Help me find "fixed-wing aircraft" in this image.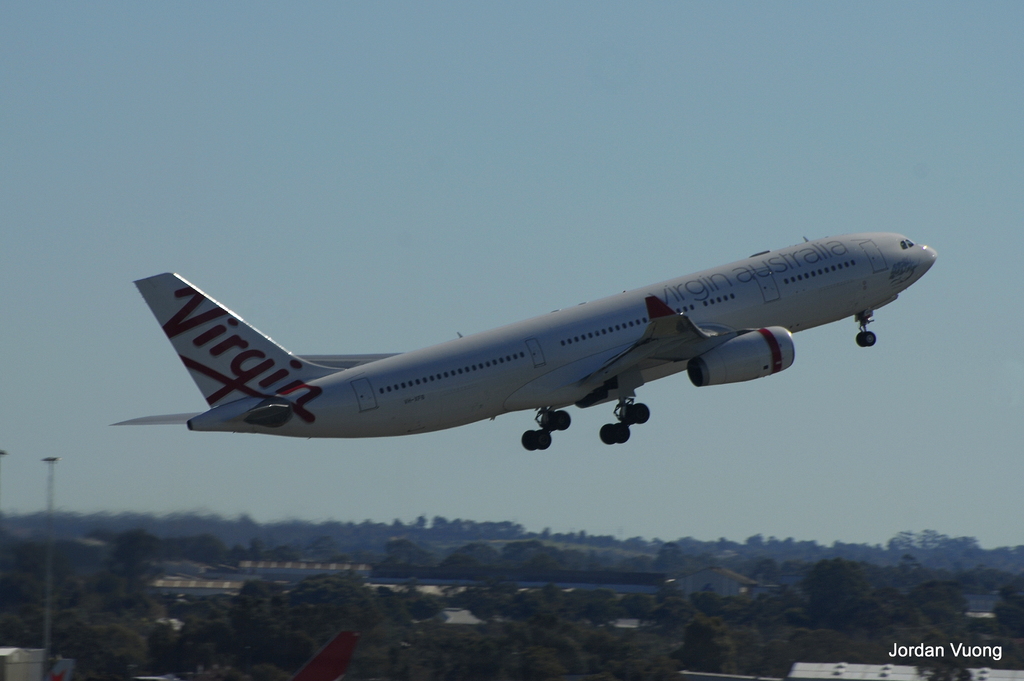
Found it: box(111, 228, 936, 449).
